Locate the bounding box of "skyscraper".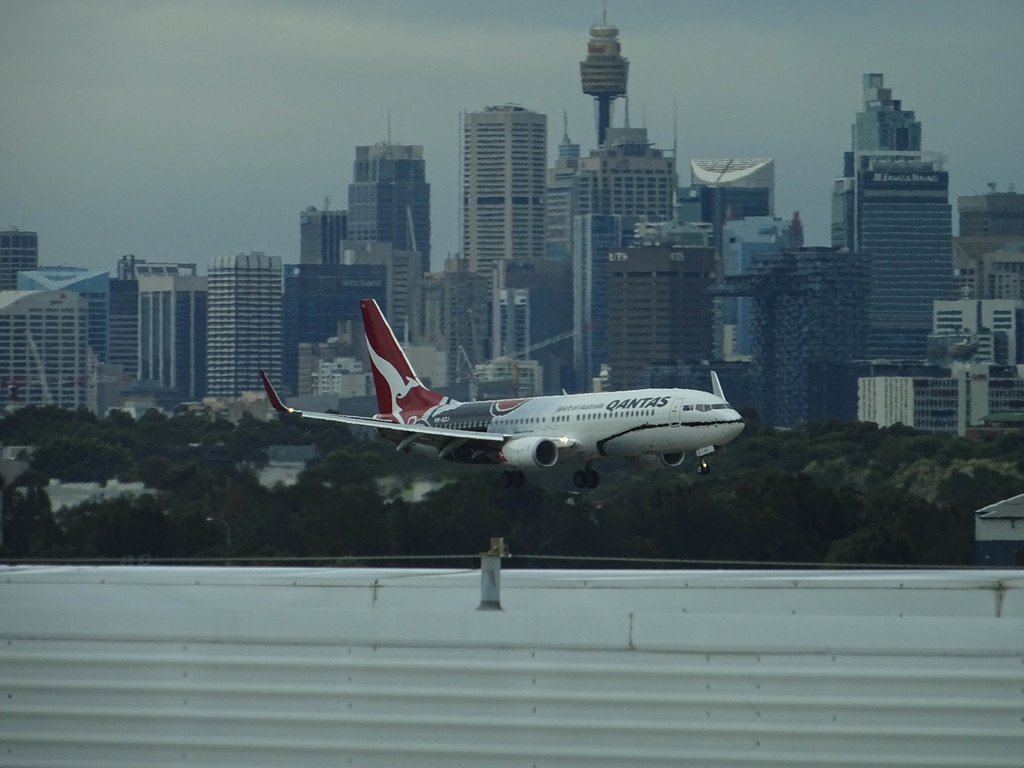
Bounding box: 730 225 851 429.
